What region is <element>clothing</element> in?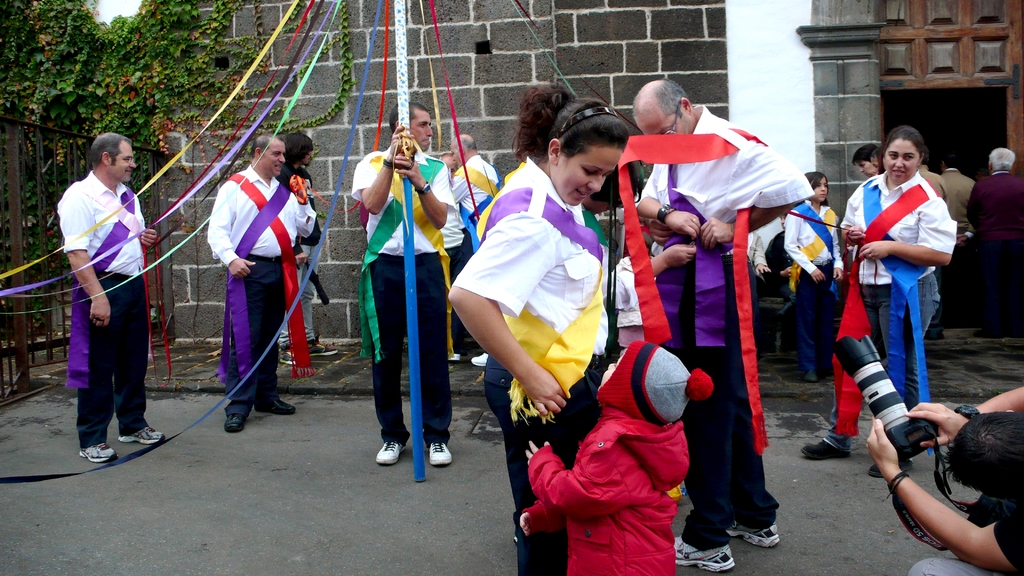
[765, 236, 795, 280].
